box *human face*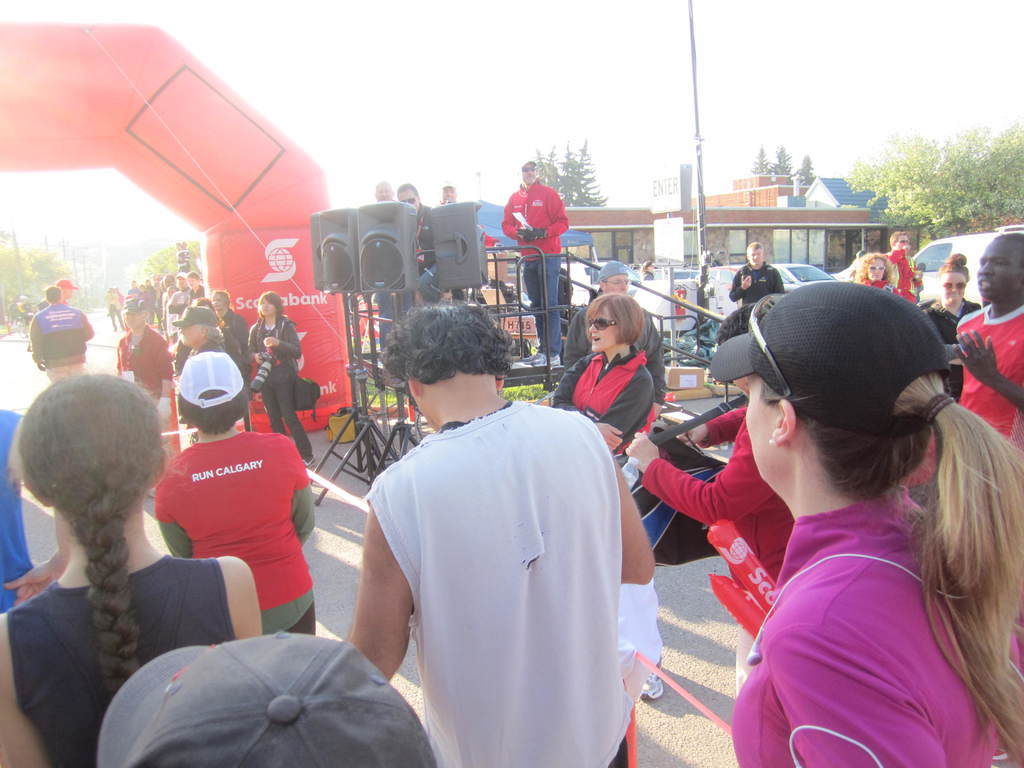
584, 302, 618, 350
